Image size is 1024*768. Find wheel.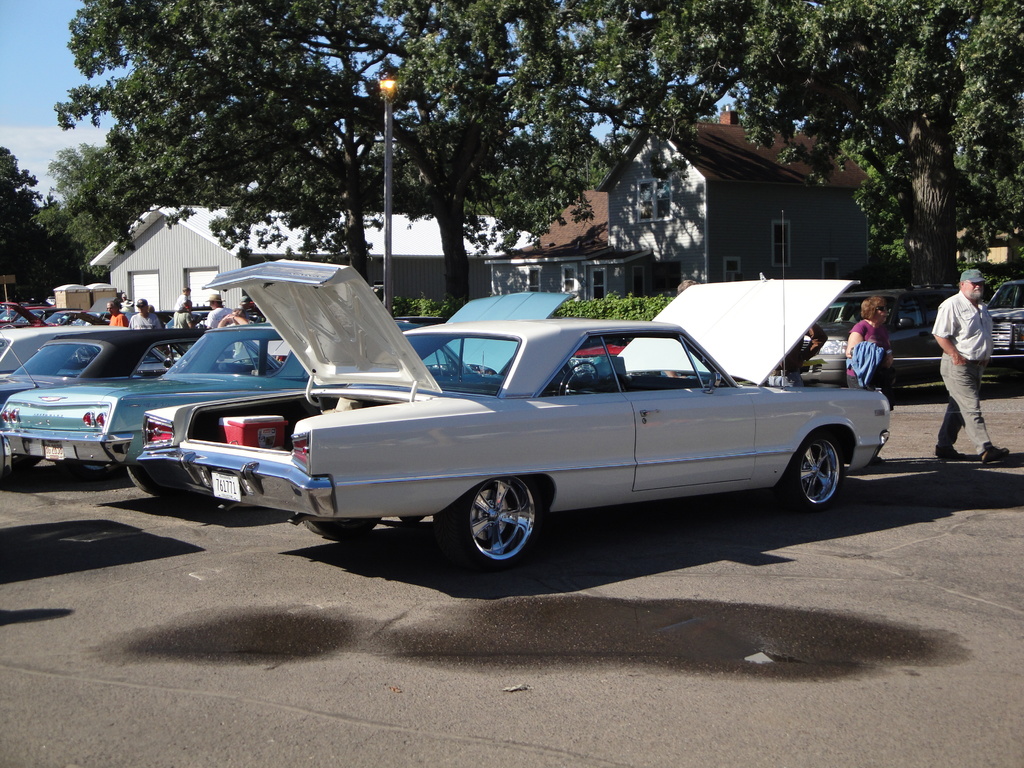
bbox(303, 516, 382, 537).
